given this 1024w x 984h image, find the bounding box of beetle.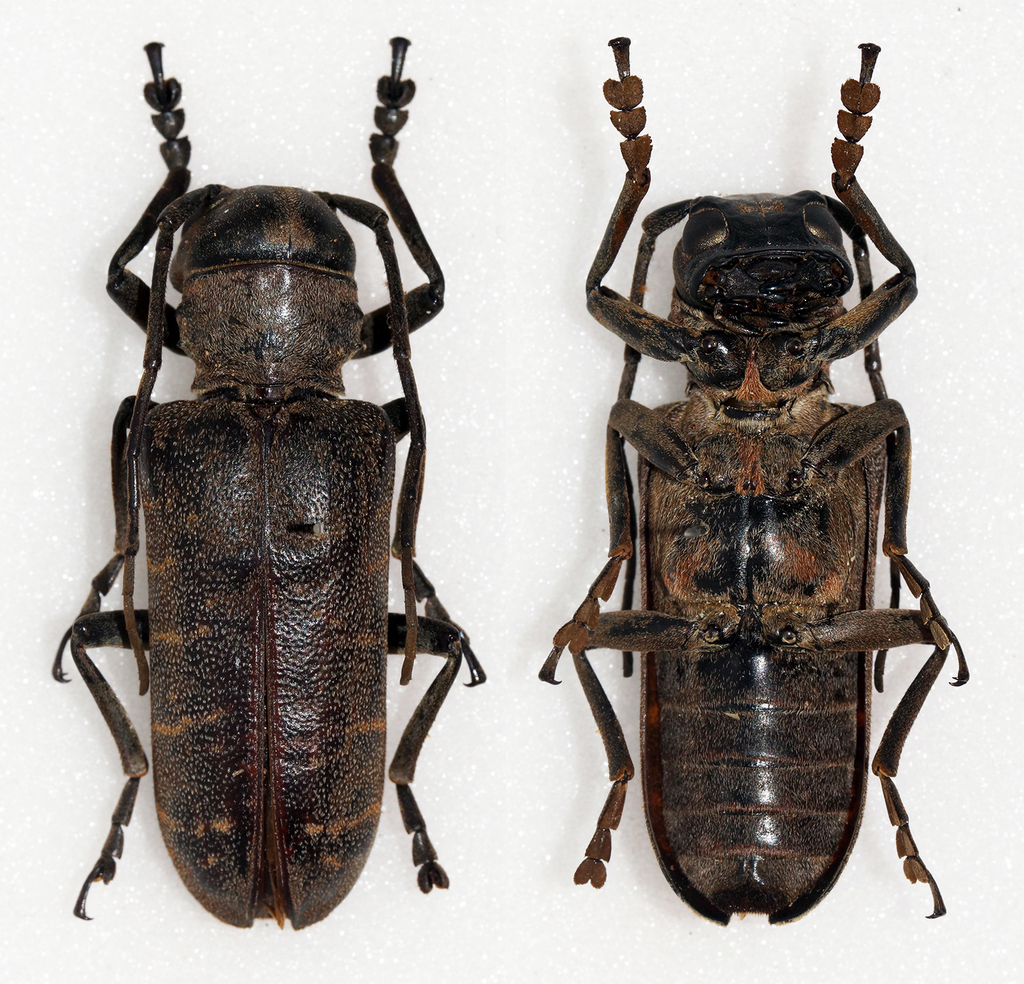
<box>535,37,968,930</box>.
